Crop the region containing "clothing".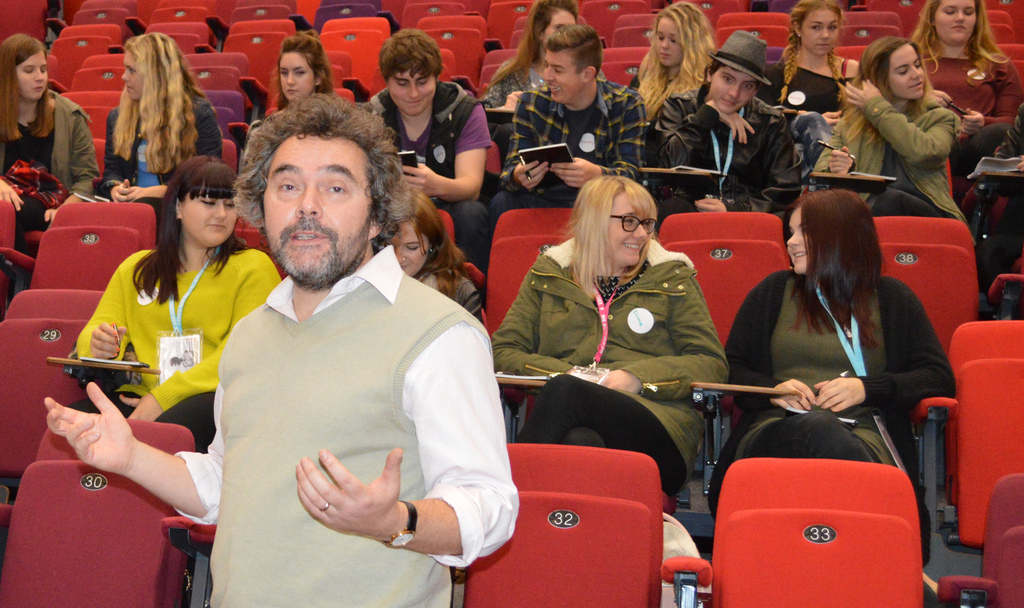
Crop region: left=172, top=242, right=518, bottom=607.
